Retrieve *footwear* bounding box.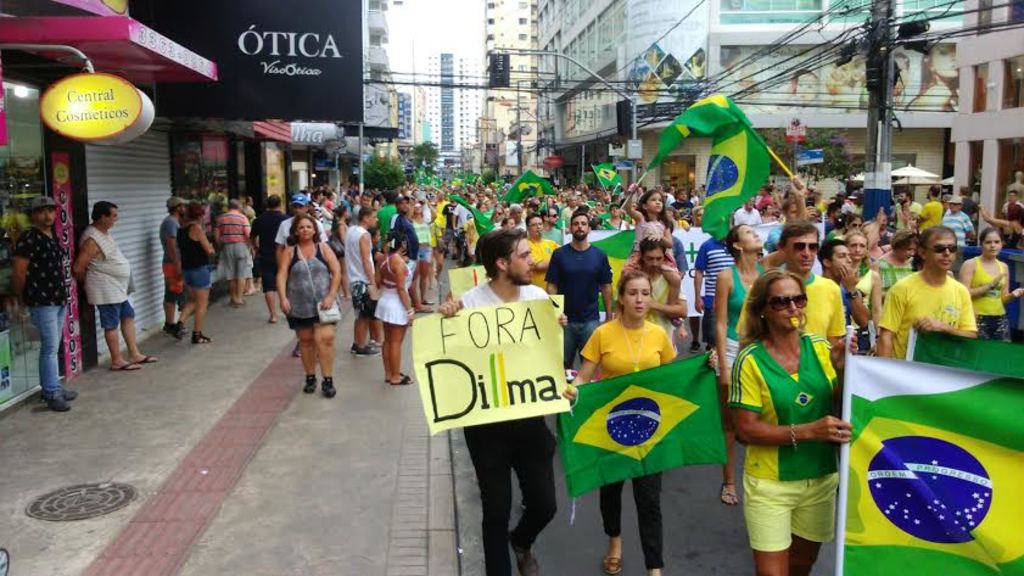
Bounding box: [140,352,155,363].
